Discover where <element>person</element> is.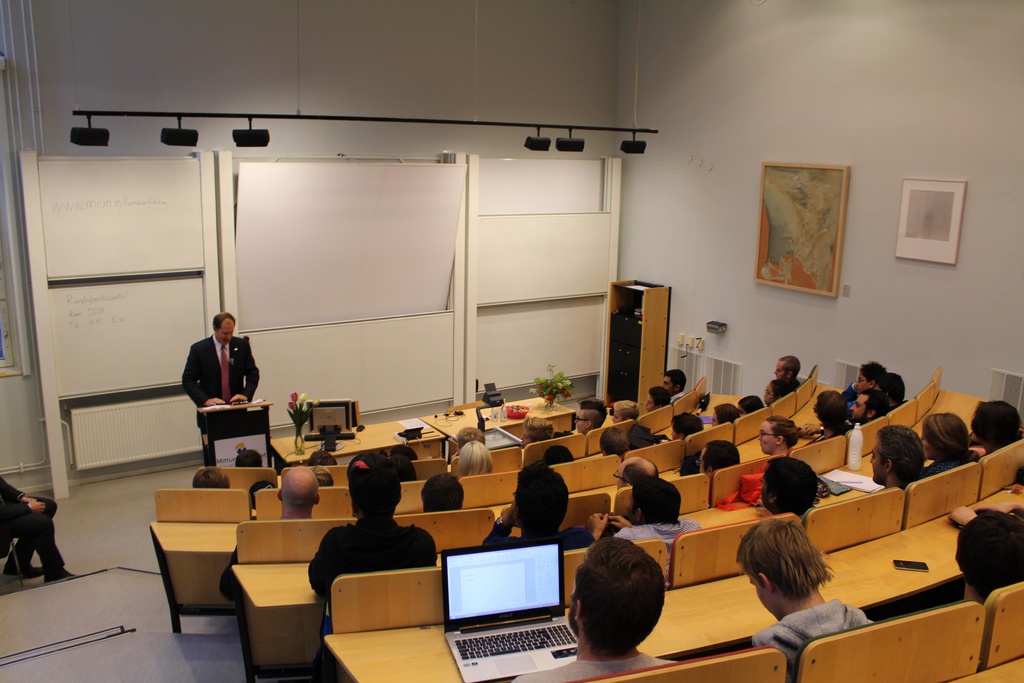
Discovered at pyautogui.locateOnScreen(600, 424, 632, 452).
